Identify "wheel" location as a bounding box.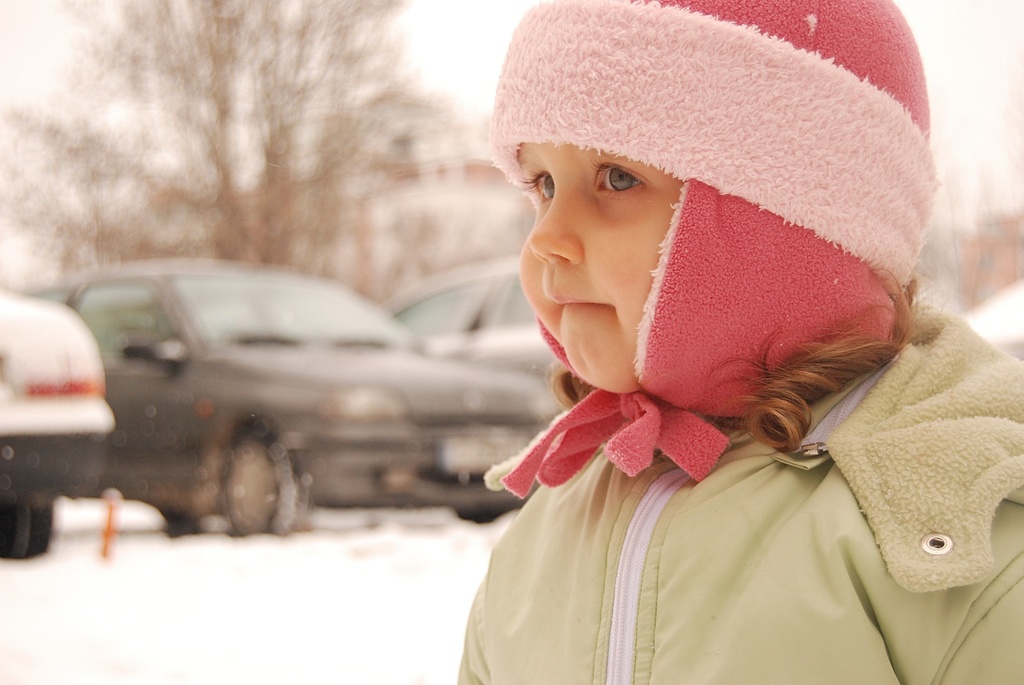
(221,421,305,536).
